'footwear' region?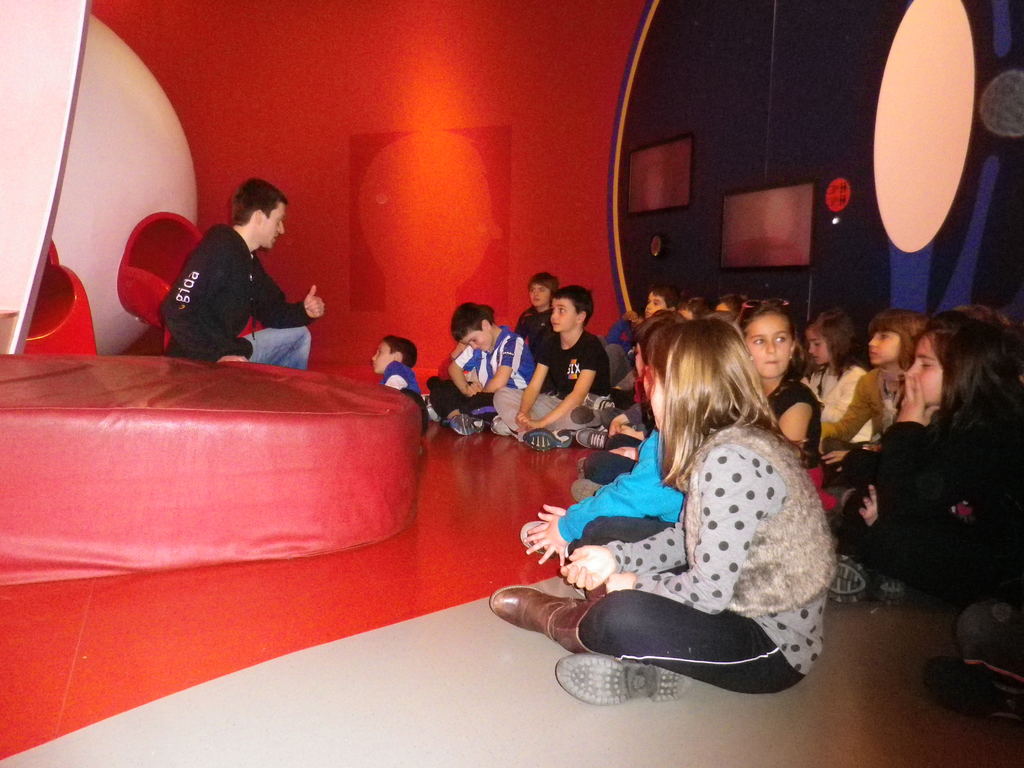
828, 552, 909, 611
